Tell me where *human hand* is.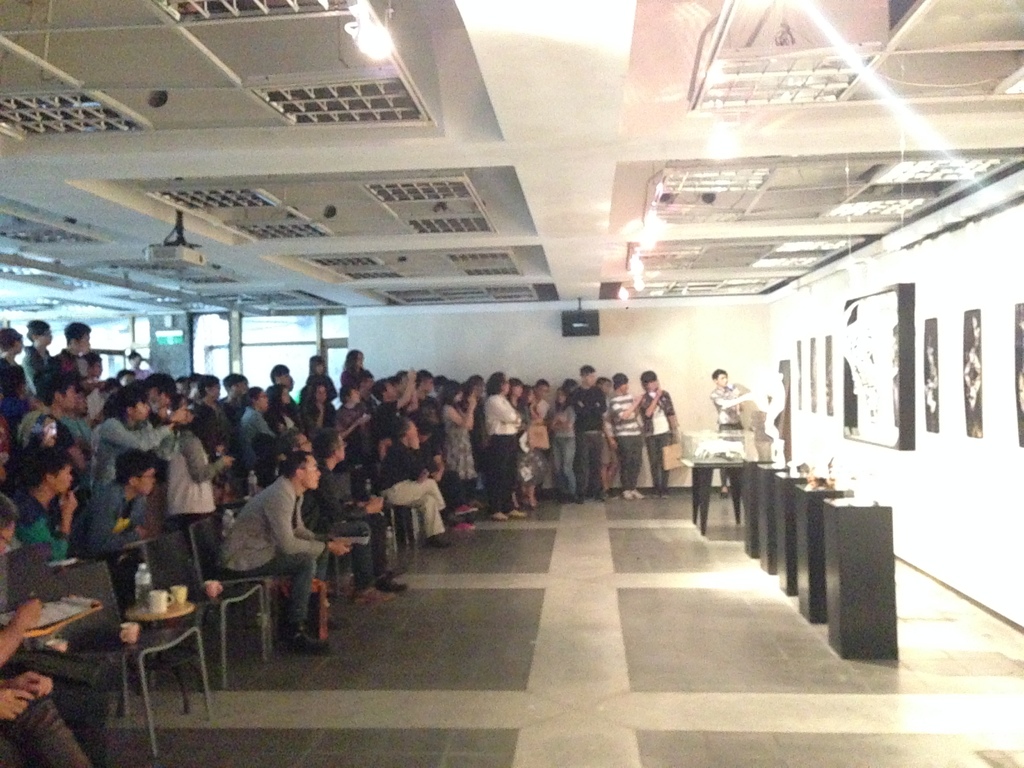
*human hand* is at 356,413,372,429.
